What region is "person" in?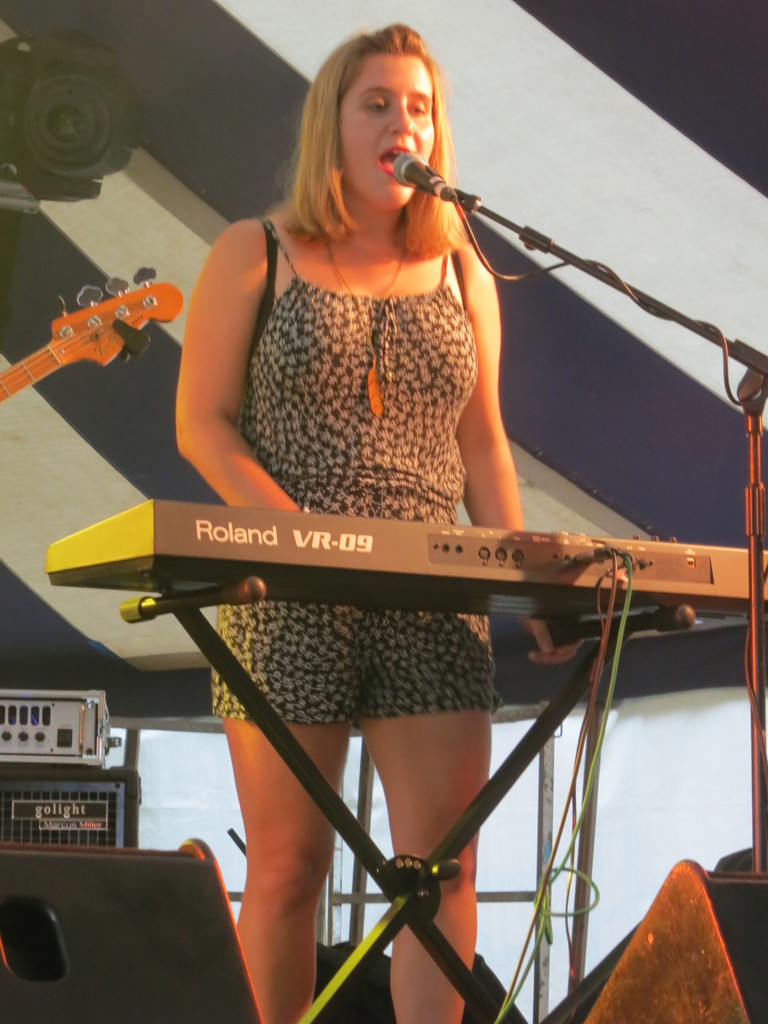
165, 19, 550, 1023.
